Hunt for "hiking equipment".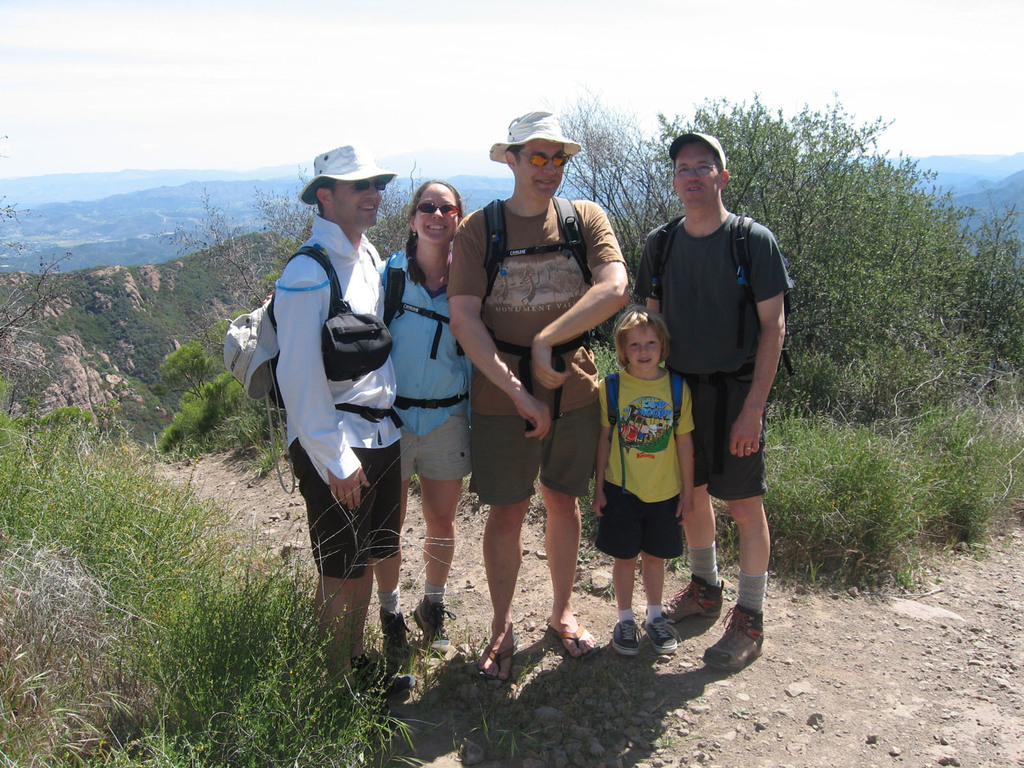
Hunted down at detection(602, 365, 691, 492).
